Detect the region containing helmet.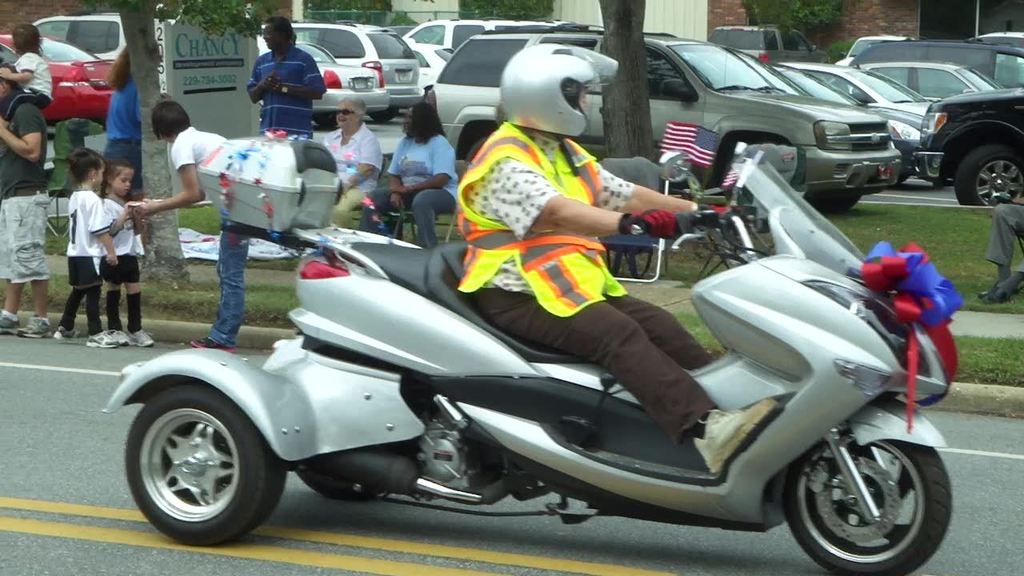
495:42:621:175.
